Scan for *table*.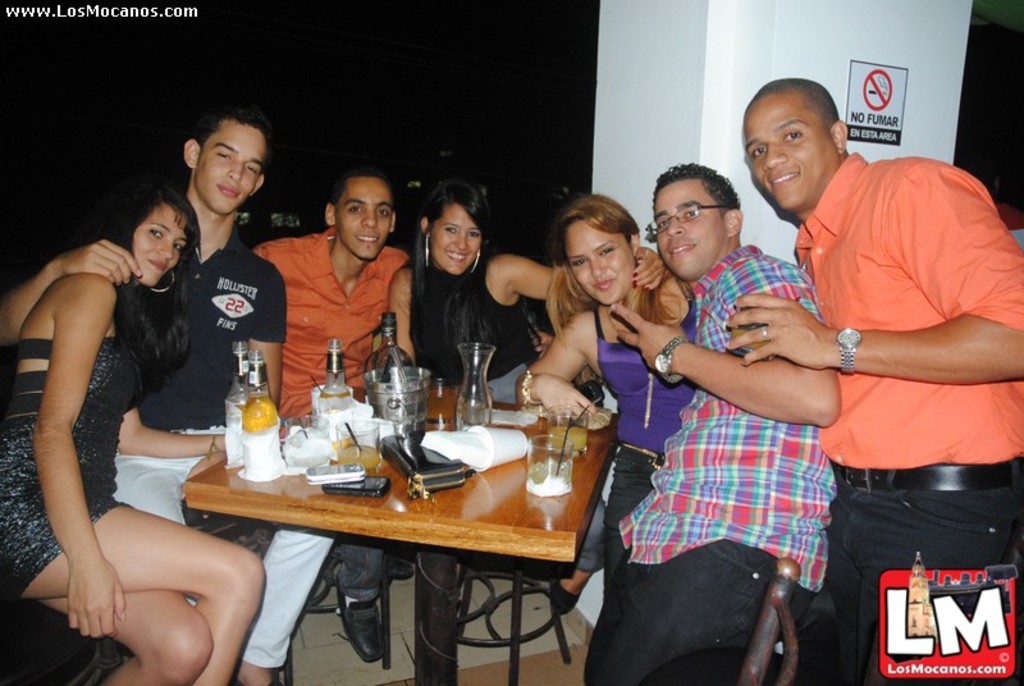
Scan result: (x1=163, y1=384, x2=632, y2=685).
